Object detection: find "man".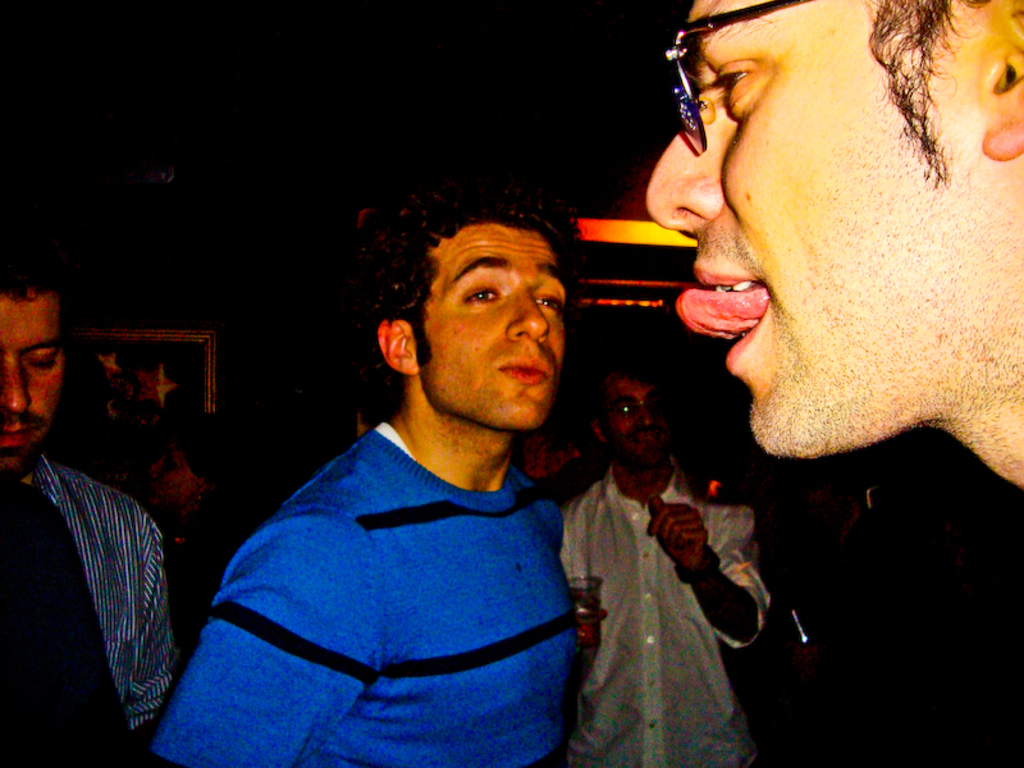
bbox=[641, 0, 1023, 493].
